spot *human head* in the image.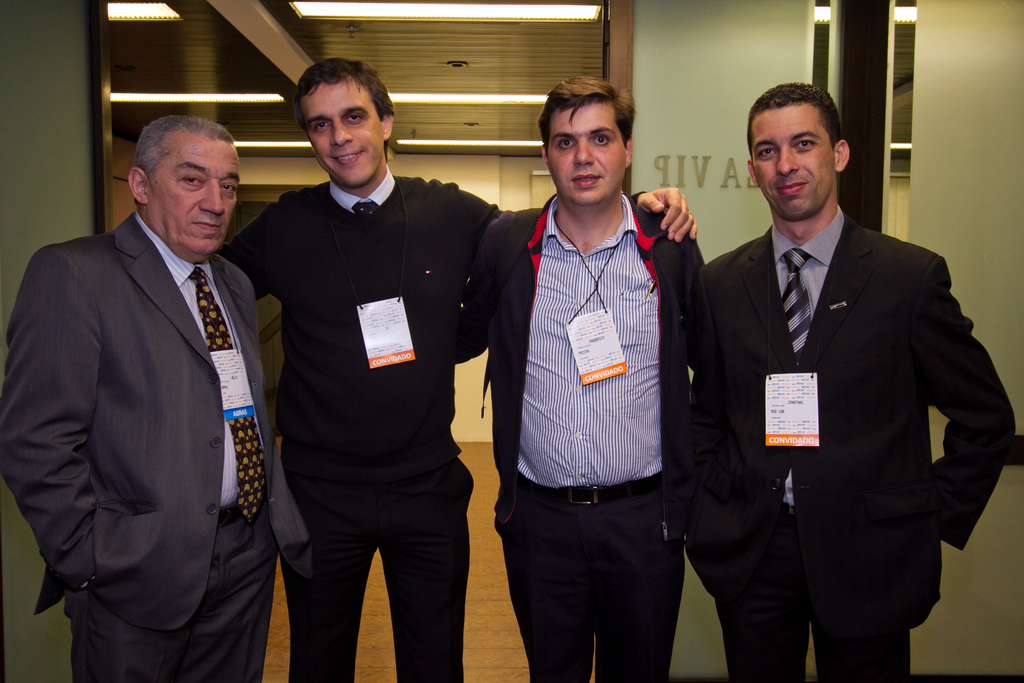
*human head* found at detection(296, 58, 392, 186).
